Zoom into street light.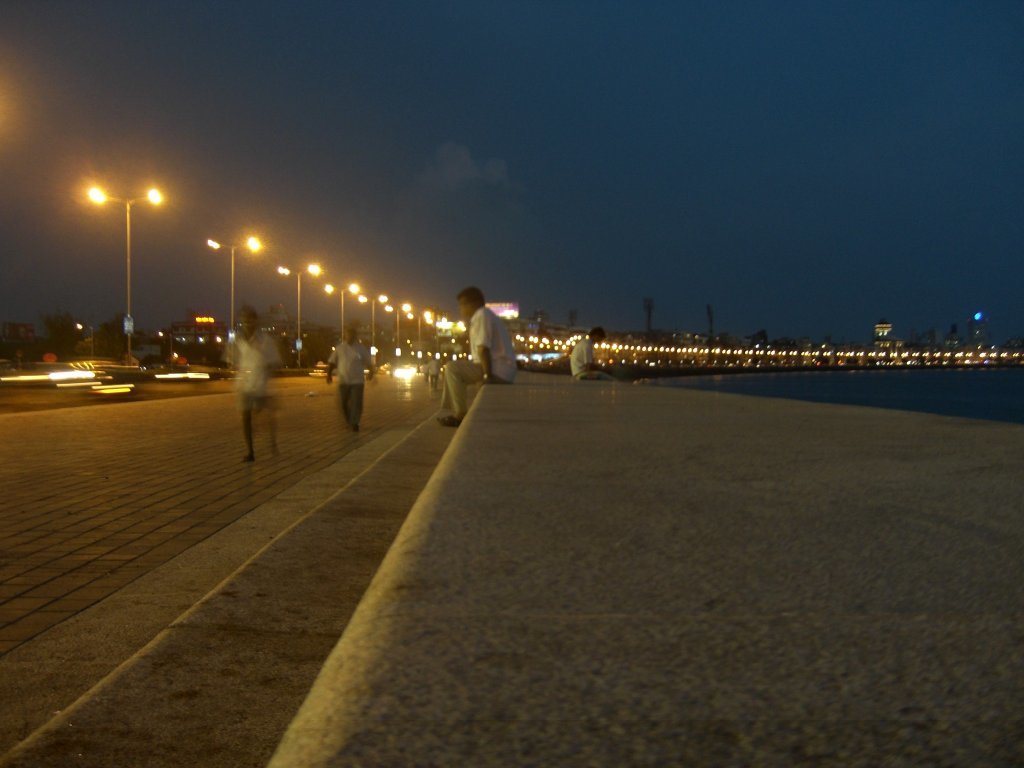
Zoom target: [left=361, top=293, right=388, bottom=345].
